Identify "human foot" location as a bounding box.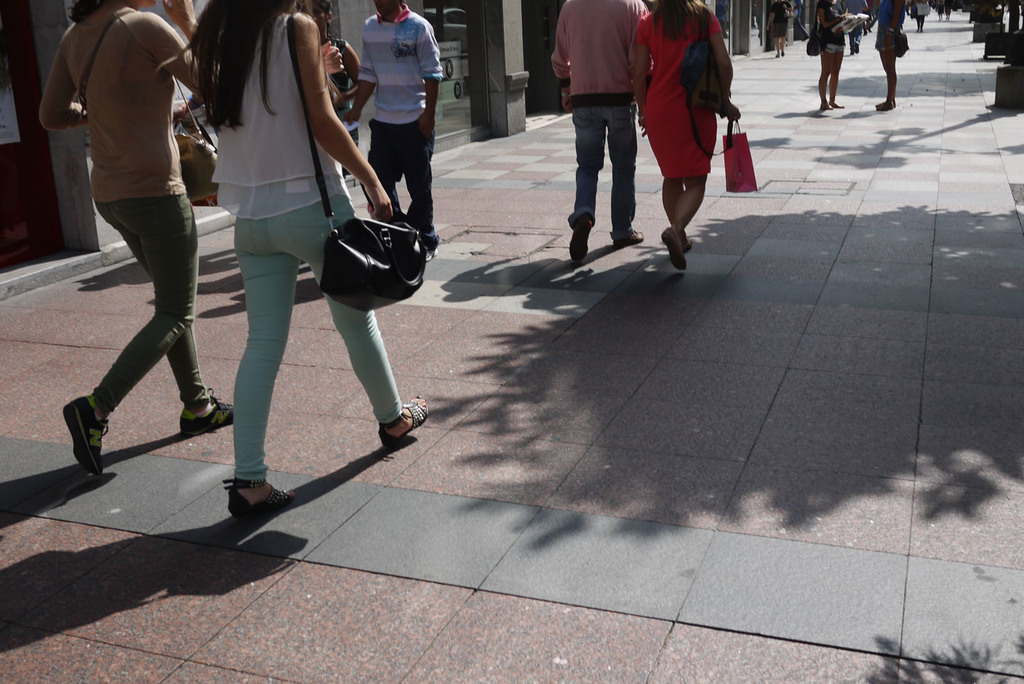
x1=210, y1=464, x2=280, y2=523.
